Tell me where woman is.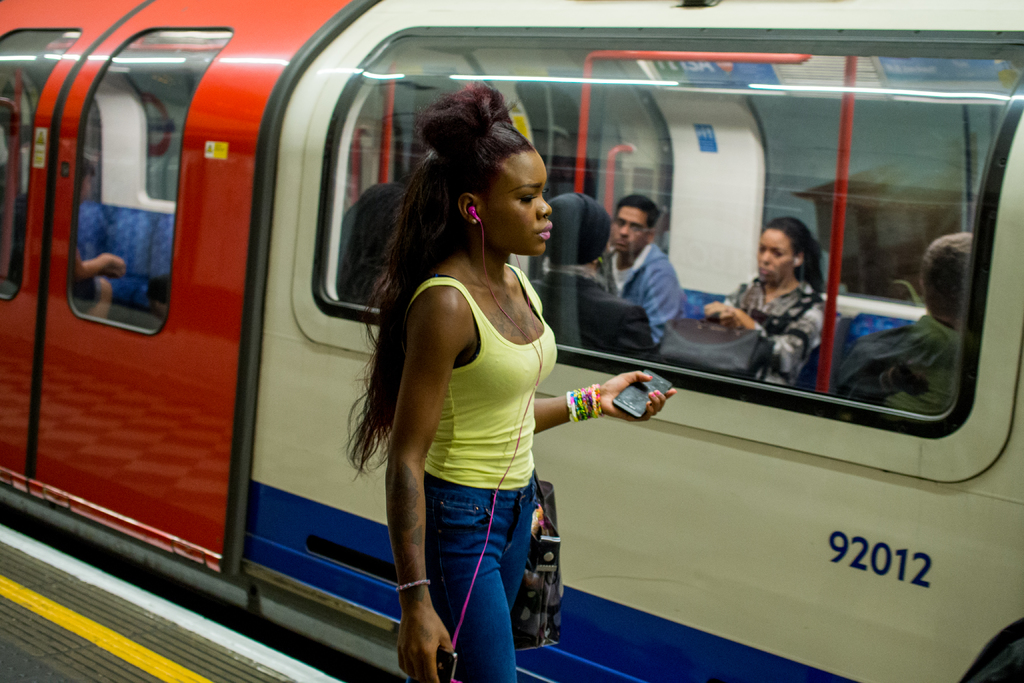
woman is at rect(702, 217, 842, 395).
